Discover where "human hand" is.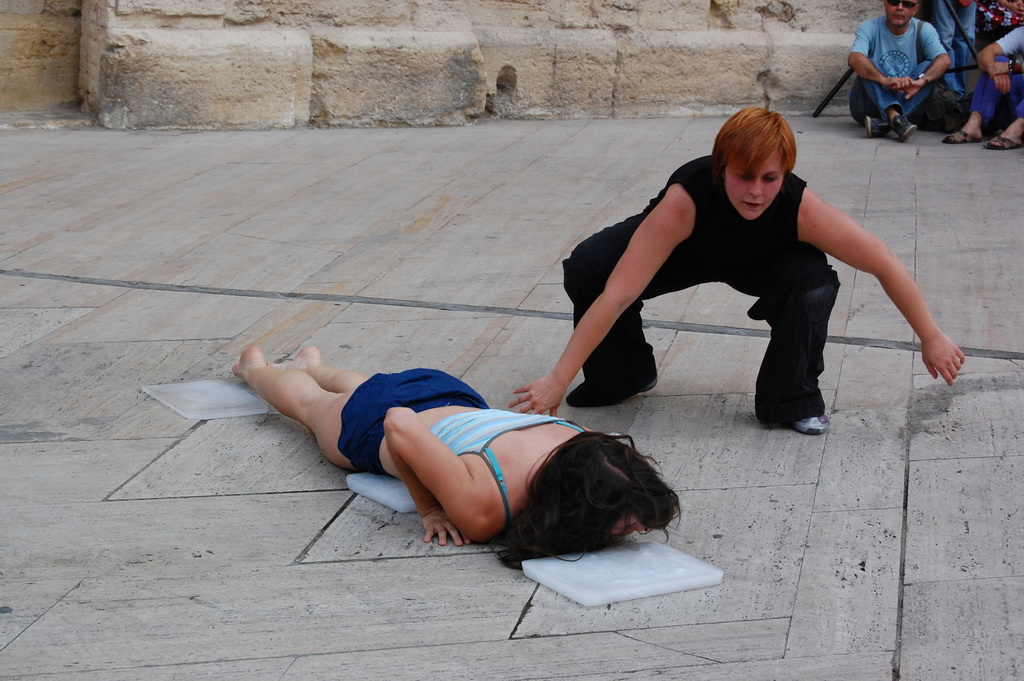
Discovered at 505/373/555/413.
